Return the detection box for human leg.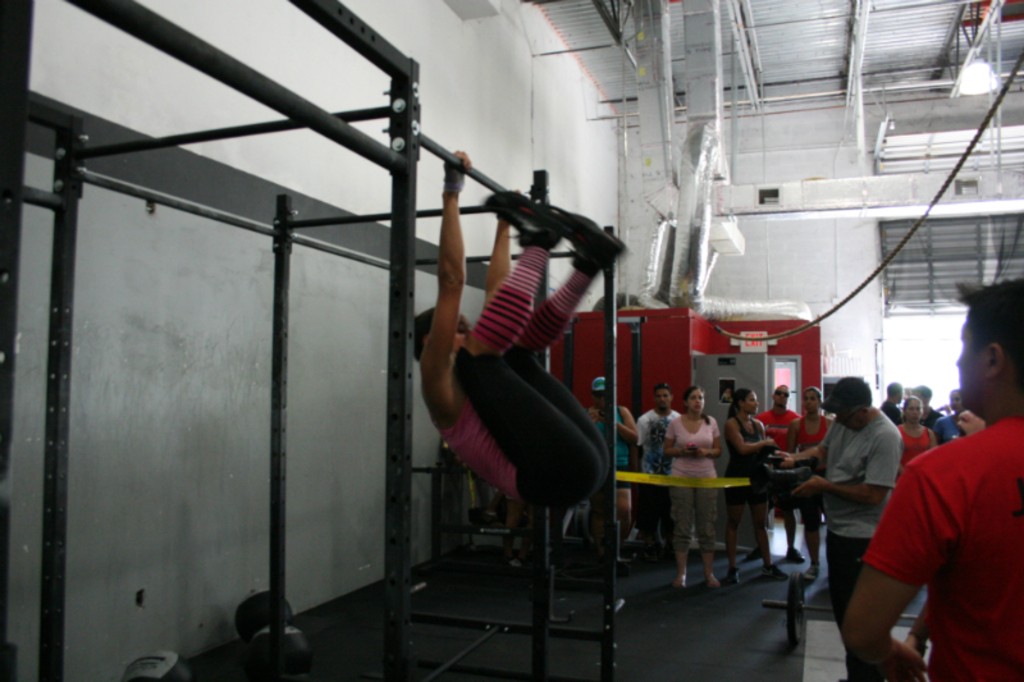
bbox(731, 486, 744, 587).
